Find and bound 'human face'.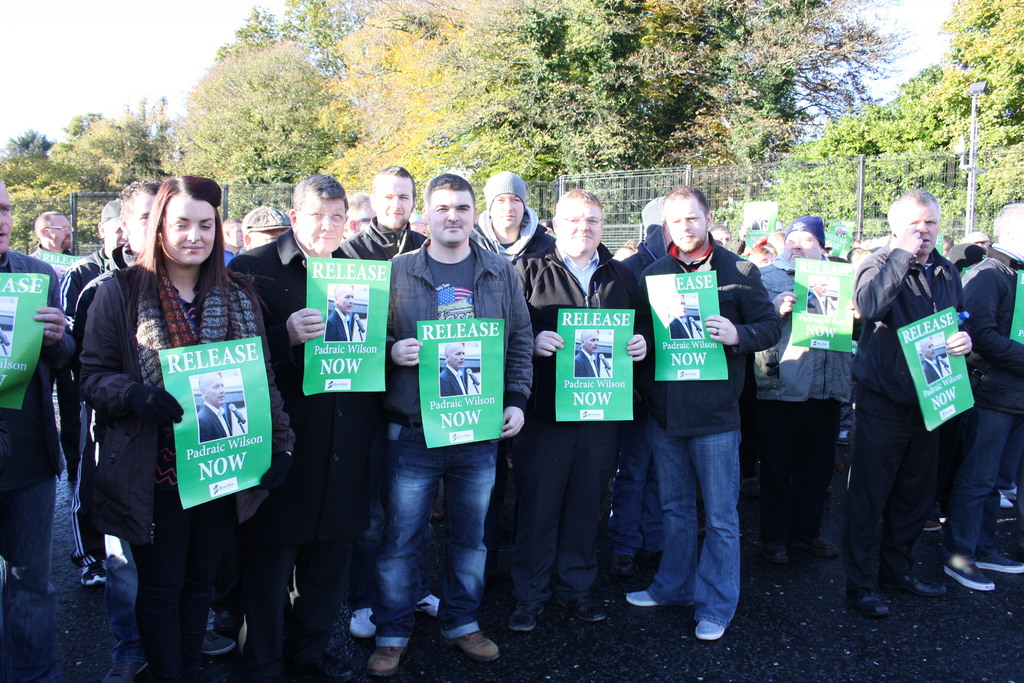
Bound: <region>374, 173, 413, 227</region>.
